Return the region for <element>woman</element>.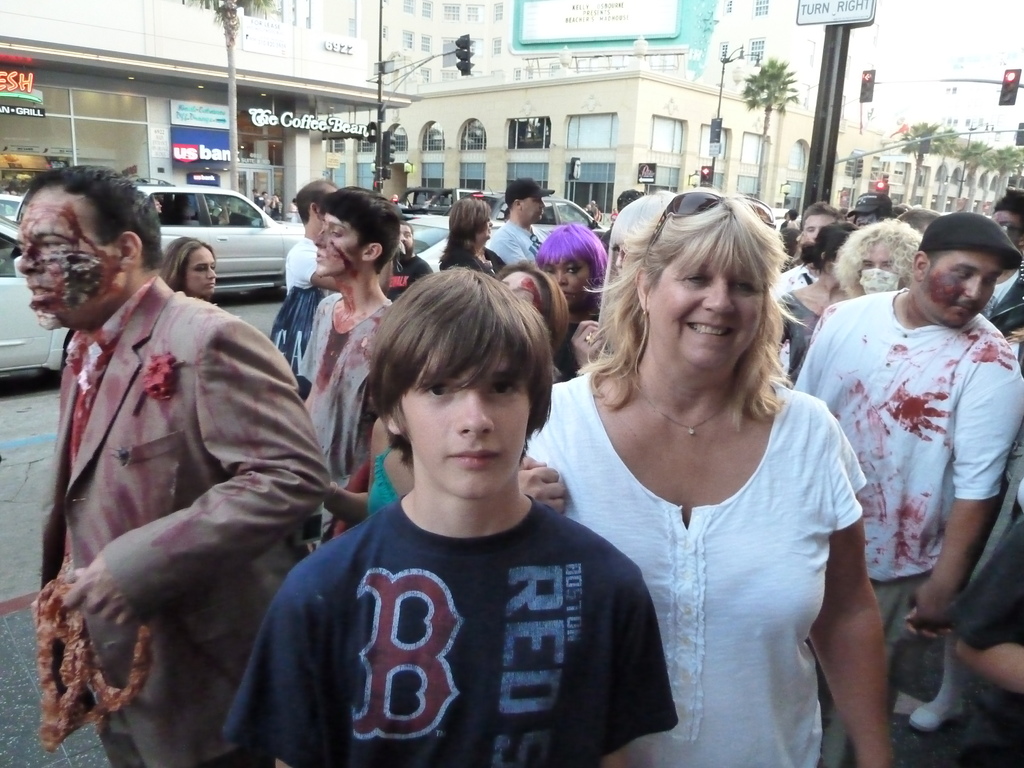
crop(552, 178, 885, 766).
